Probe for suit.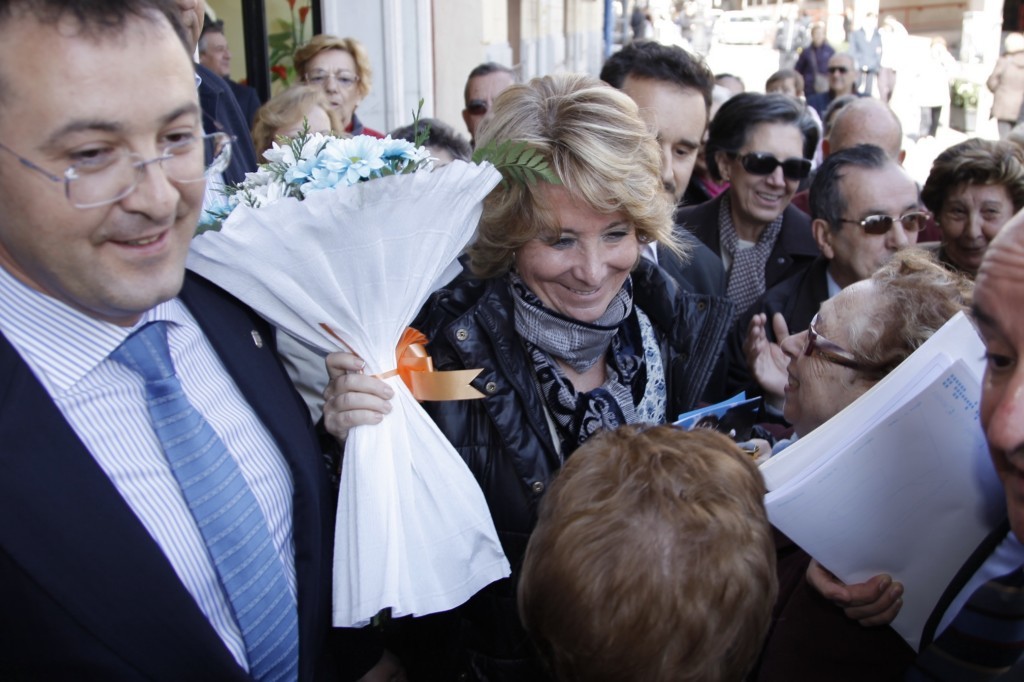
Probe result: 3/177/341/681.
